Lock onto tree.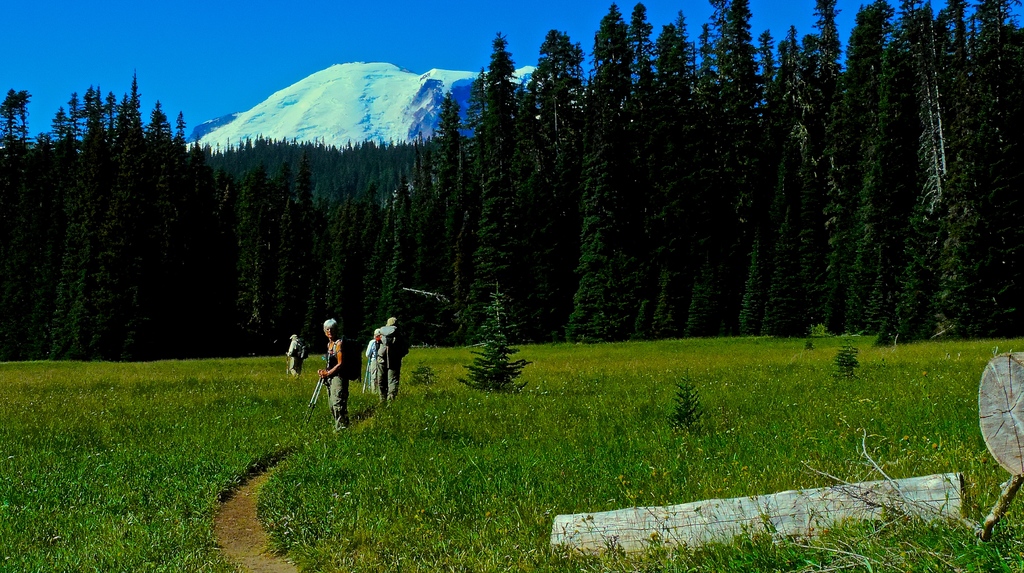
Locked: 19 112 60 361.
